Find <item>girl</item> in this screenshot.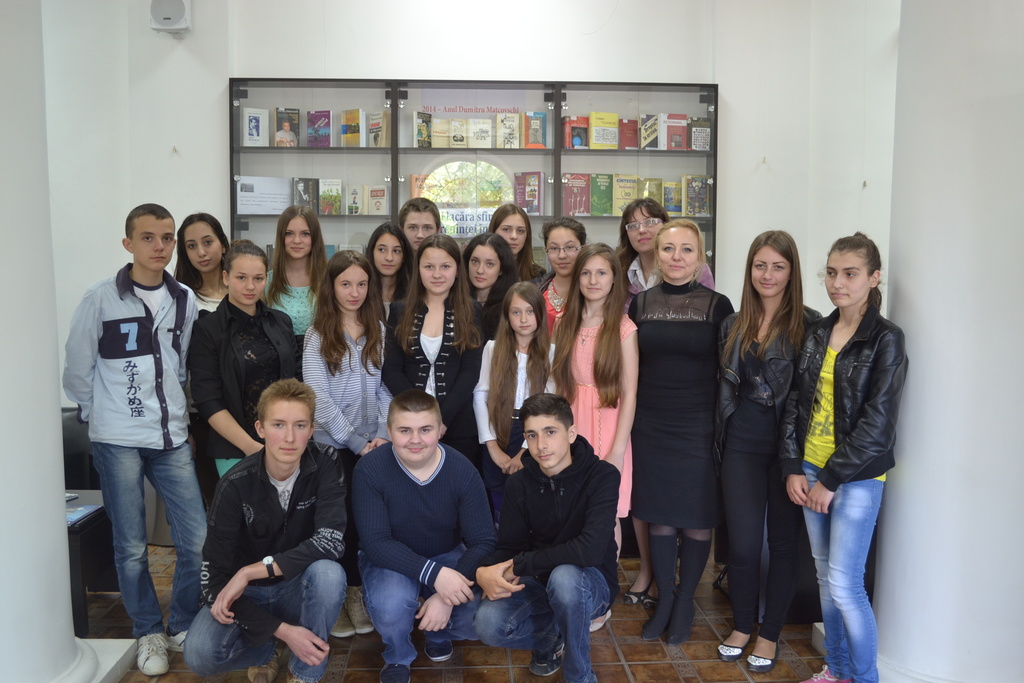
The bounding box for <item>girl</item> is <box>473,281,559,530</box>.
